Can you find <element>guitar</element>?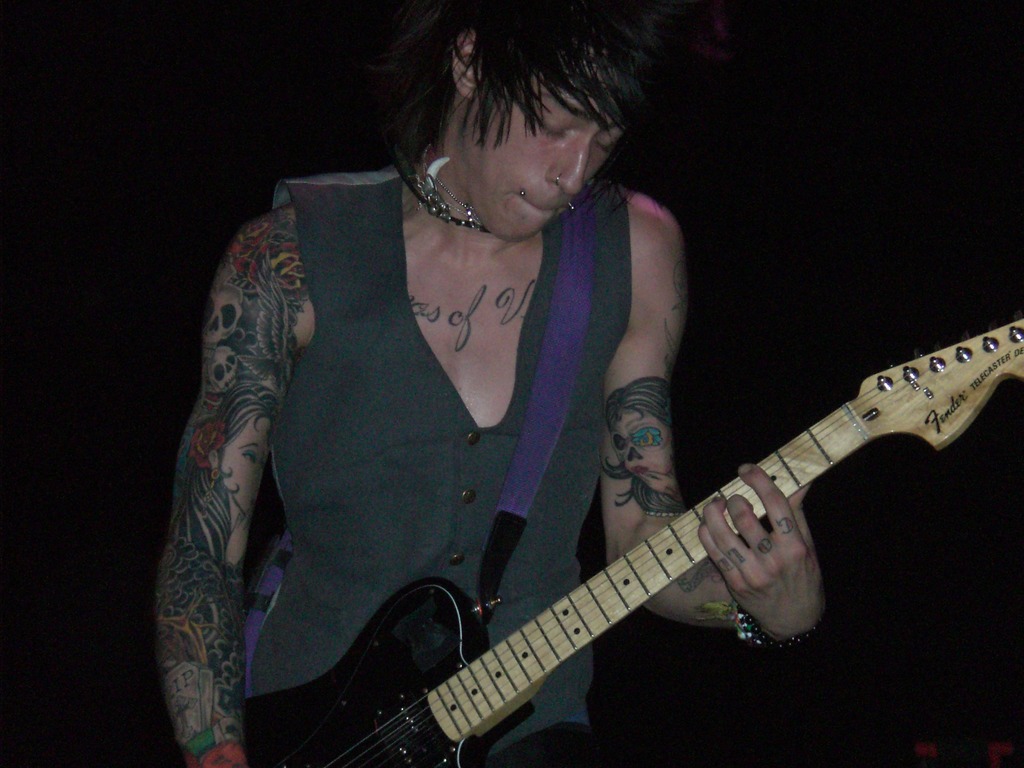
Yes, bounding box: select_region(231, 308, 984, 767).
